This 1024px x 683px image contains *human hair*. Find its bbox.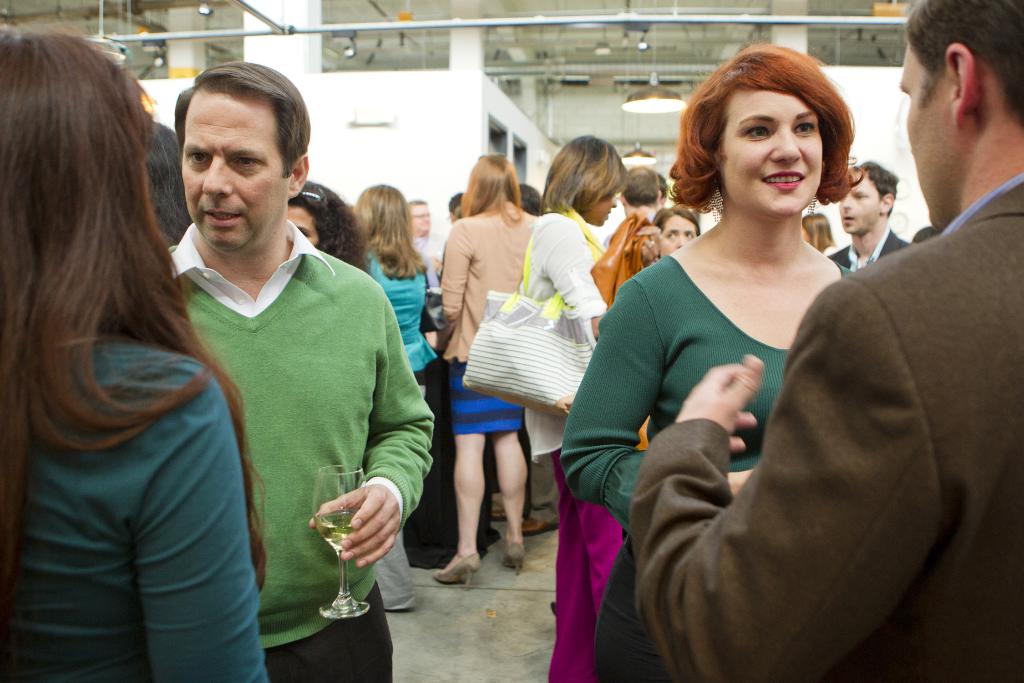
rect(449, 191, 465, 216).
